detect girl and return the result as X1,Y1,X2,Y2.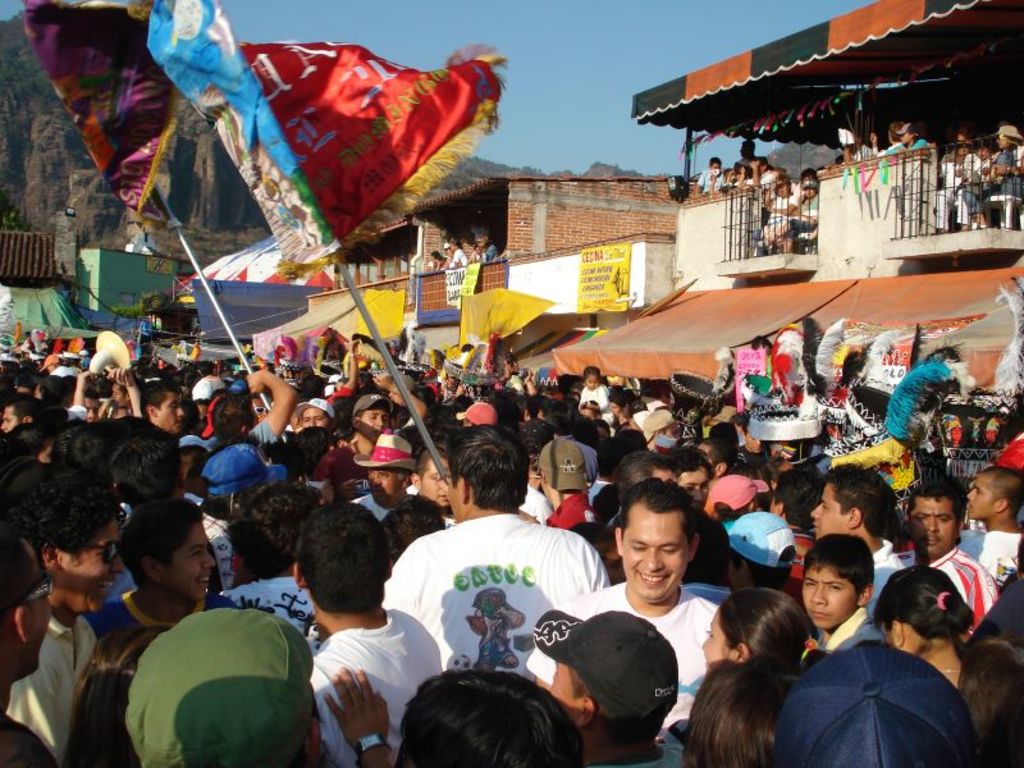
689,586,823,767.
